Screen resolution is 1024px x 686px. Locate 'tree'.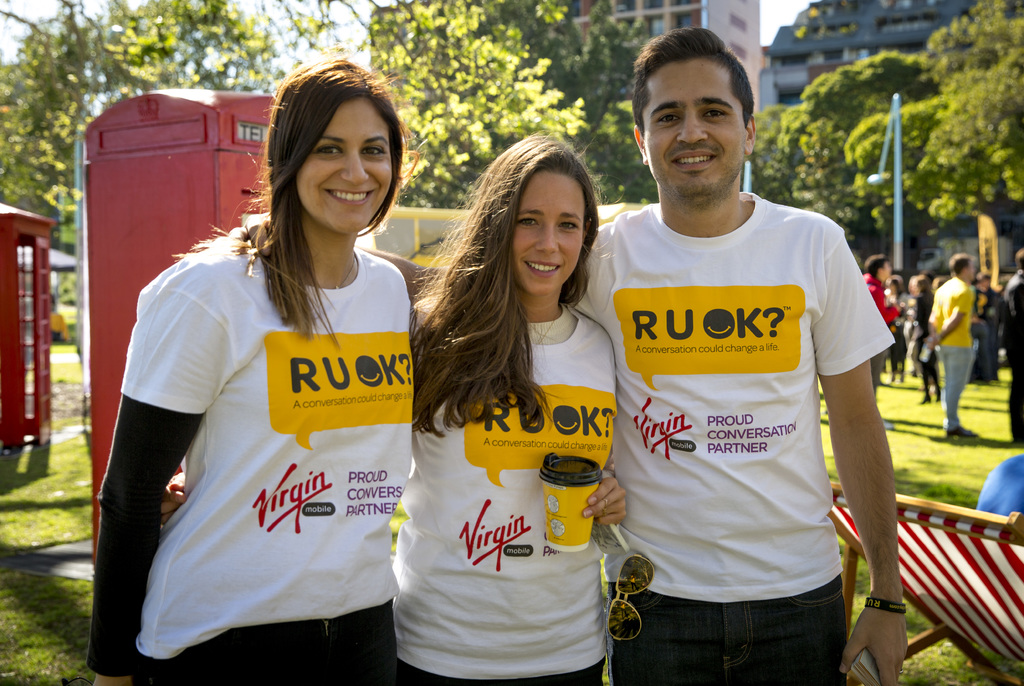
locate(0, 0, 598, 358).
